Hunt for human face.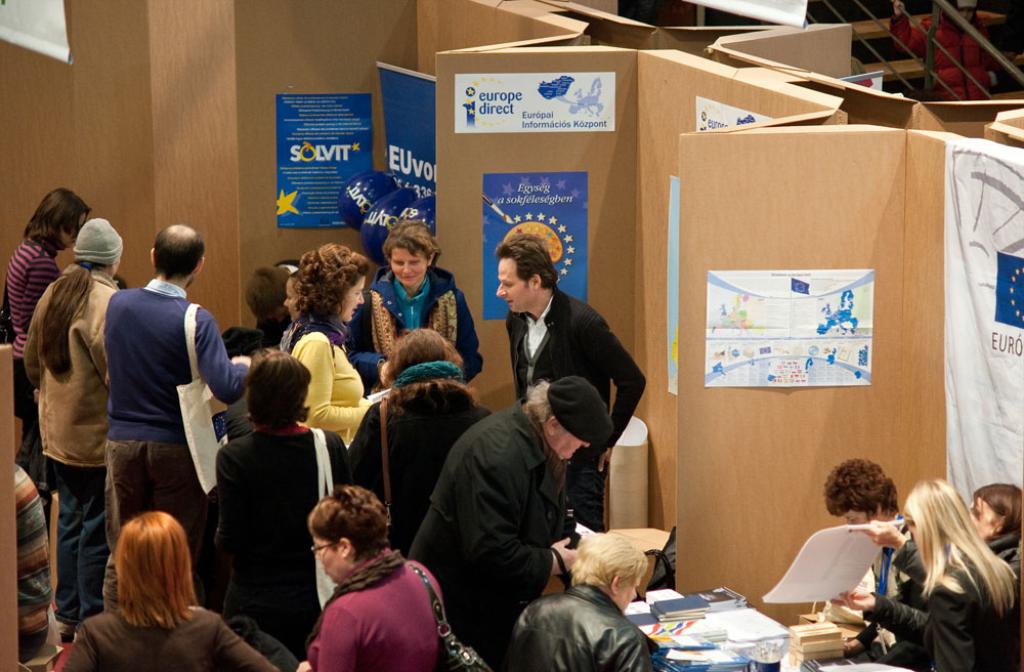
Hunted down at detection(838, 512, 873, 529).
